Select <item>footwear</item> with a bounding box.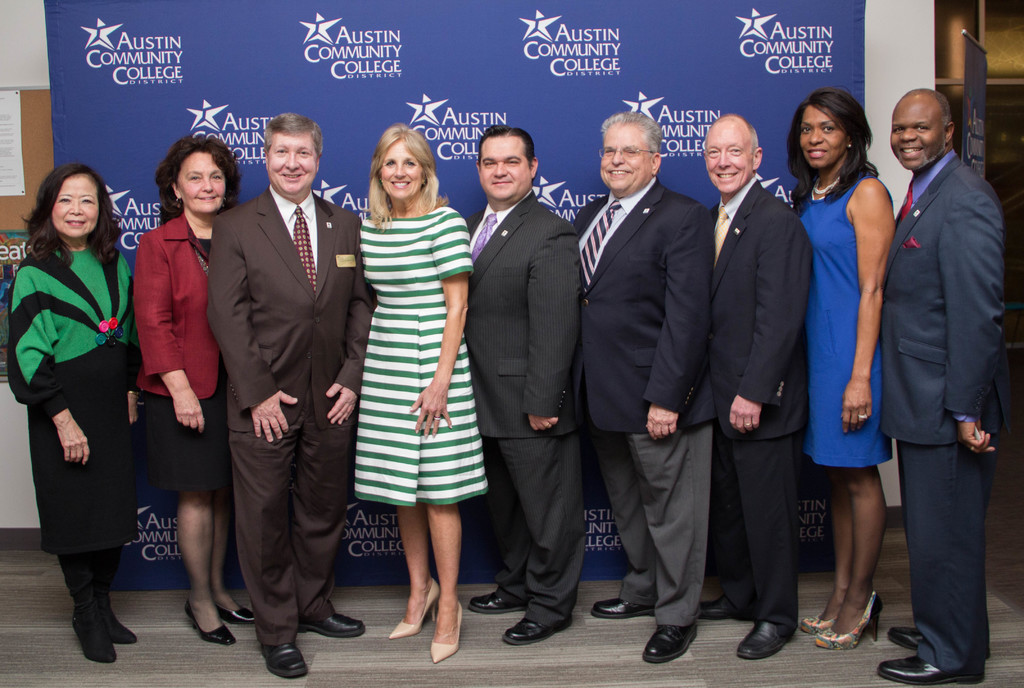
881, 651, 990, 687.
